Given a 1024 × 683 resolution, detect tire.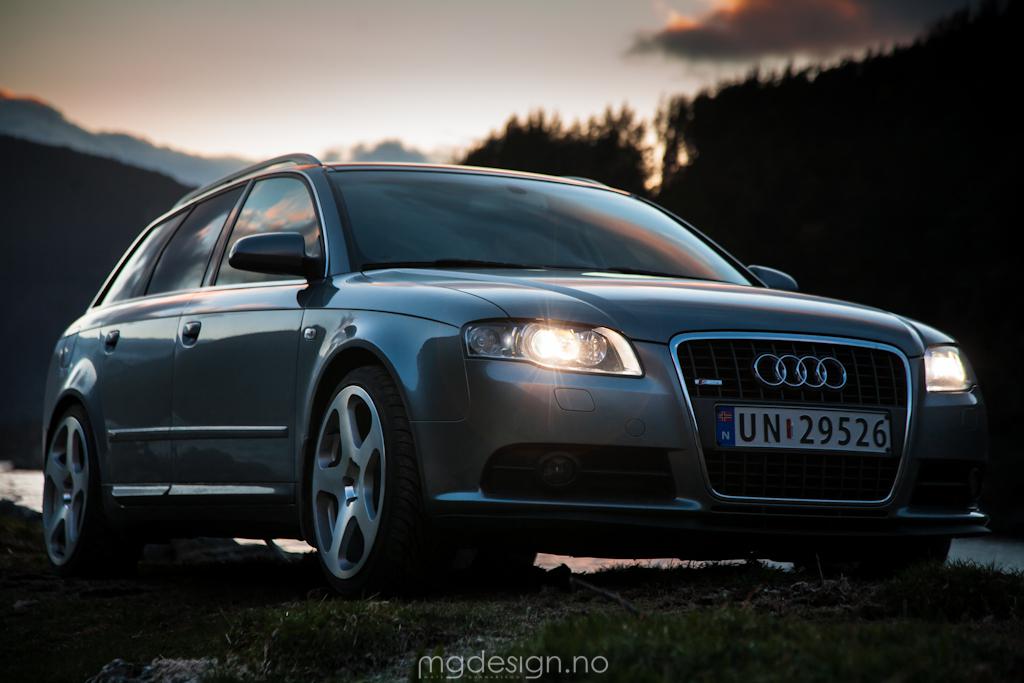
x1=305 y1=371 x2=442 y2=583.
